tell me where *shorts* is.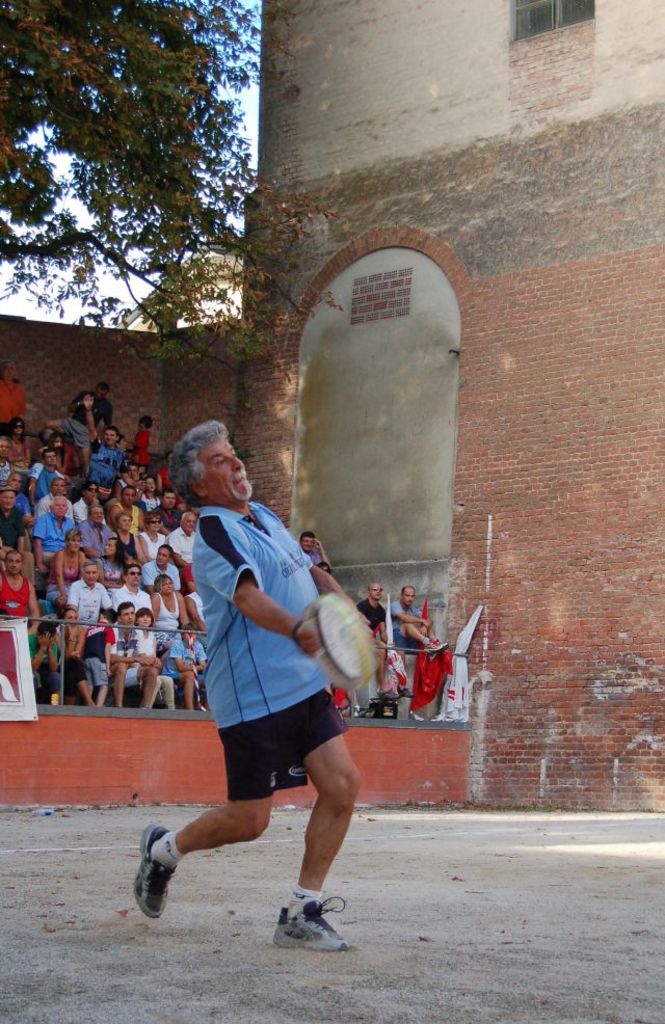
*shorts* is at <bbox>62, 654, 84, 682</bbox>.
